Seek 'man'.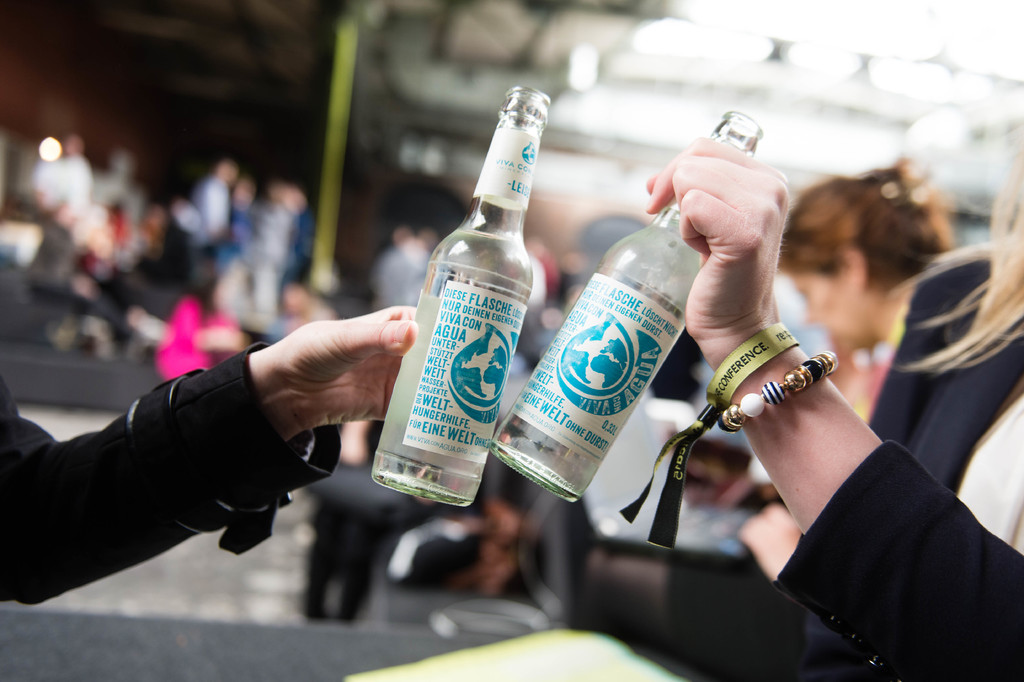
BBox(196, 160, 237, 270).
